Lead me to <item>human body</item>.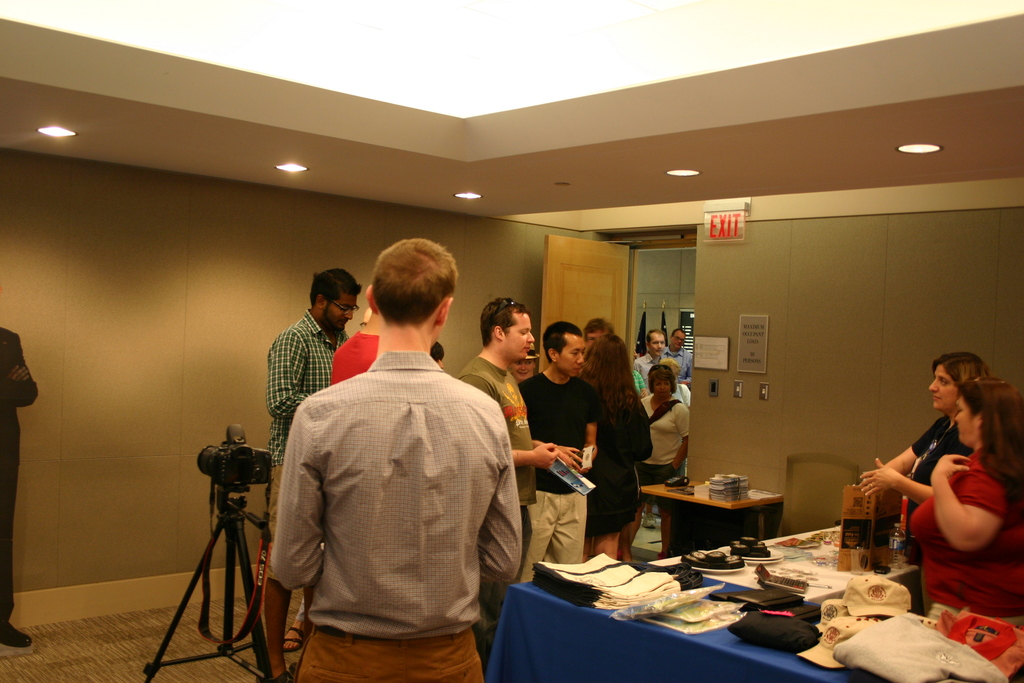
Lead to {"x1": 870, "y1": 347, "x2": 991, "y2": 553}.
